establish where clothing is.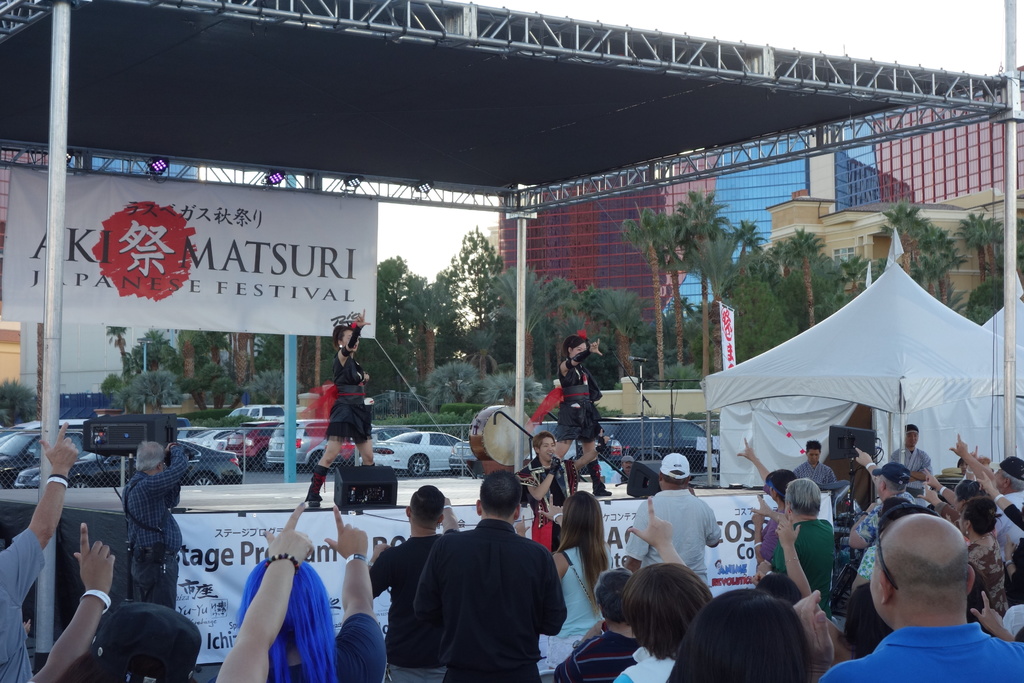
Established at box(323, 347, 377, 444).
